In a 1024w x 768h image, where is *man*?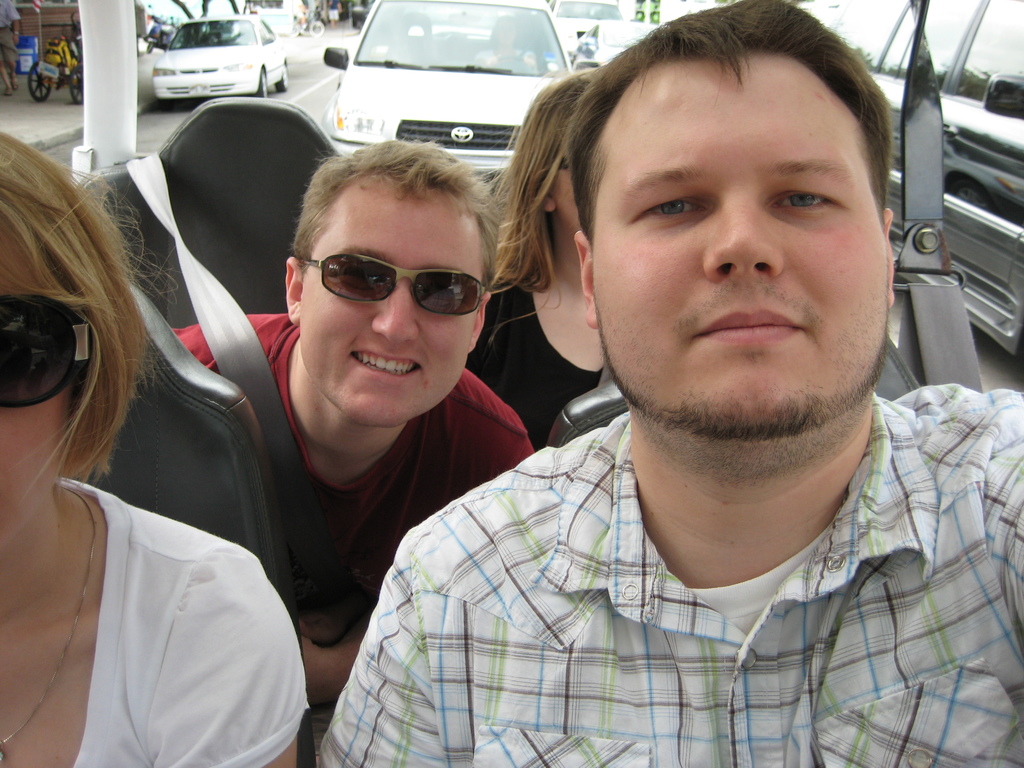
<region>316, 0, 1023, 765</region>.
